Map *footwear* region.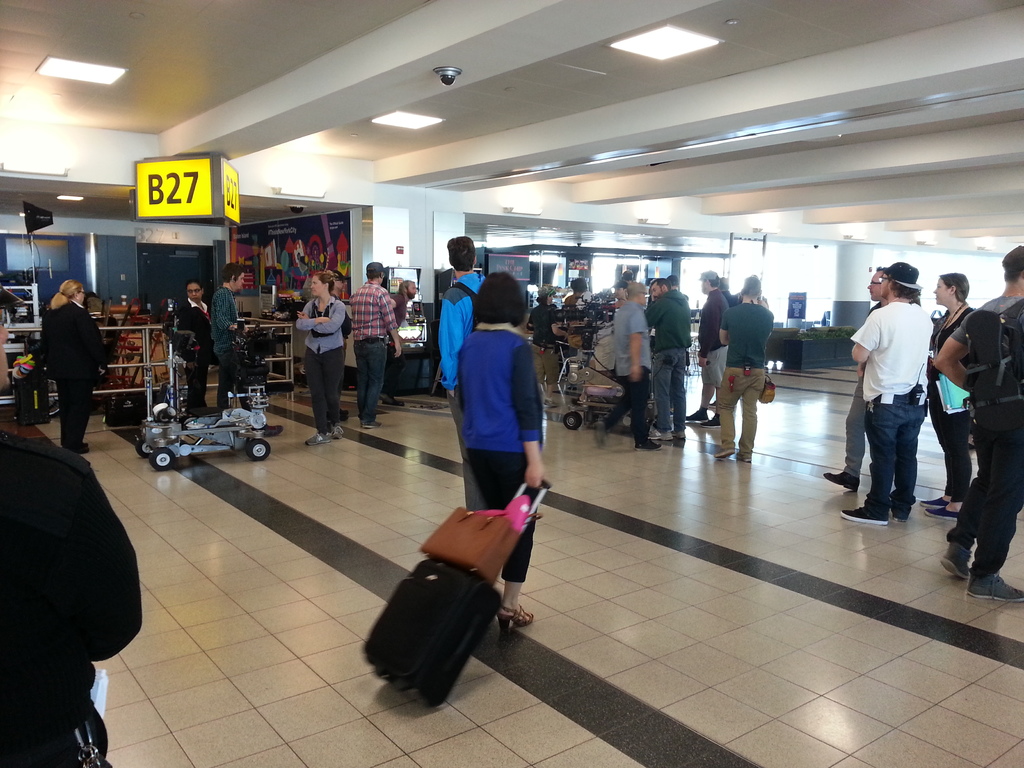
Mapped to bbox(337, 406, 350, 419).
